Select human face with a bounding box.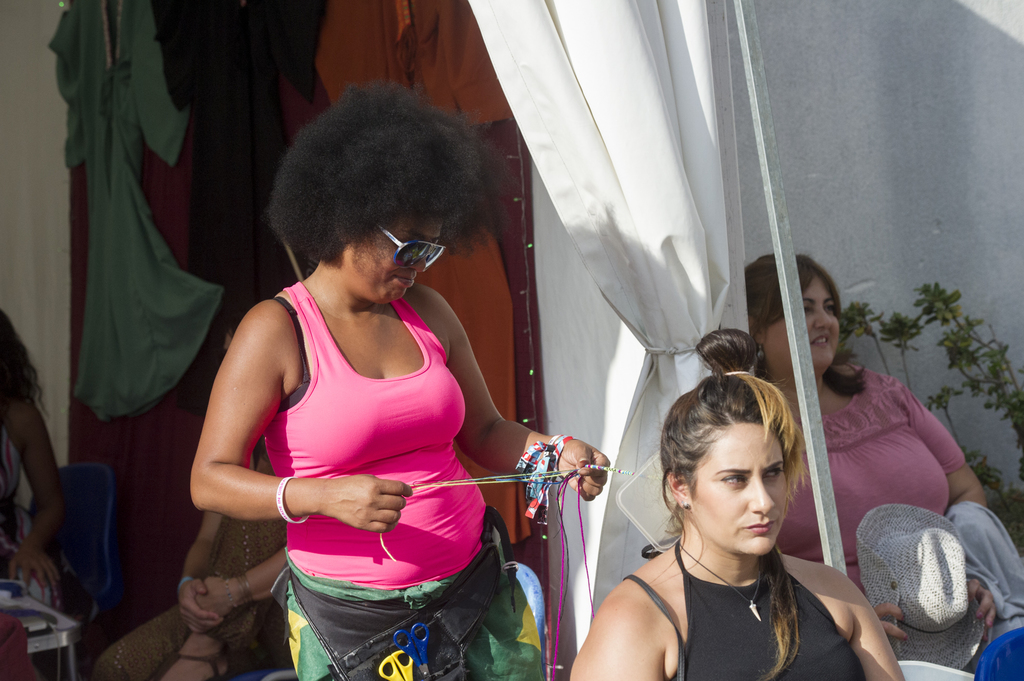
region(346, 207, 451, 310).
